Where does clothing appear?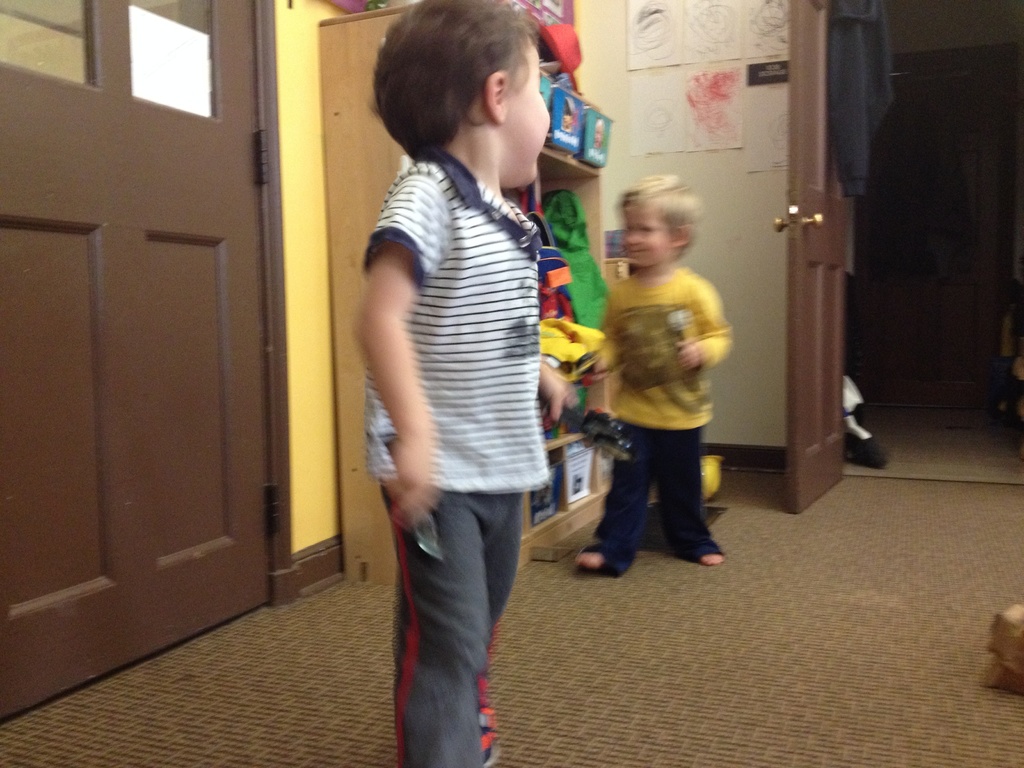
Appears at [580,262,734,580].
